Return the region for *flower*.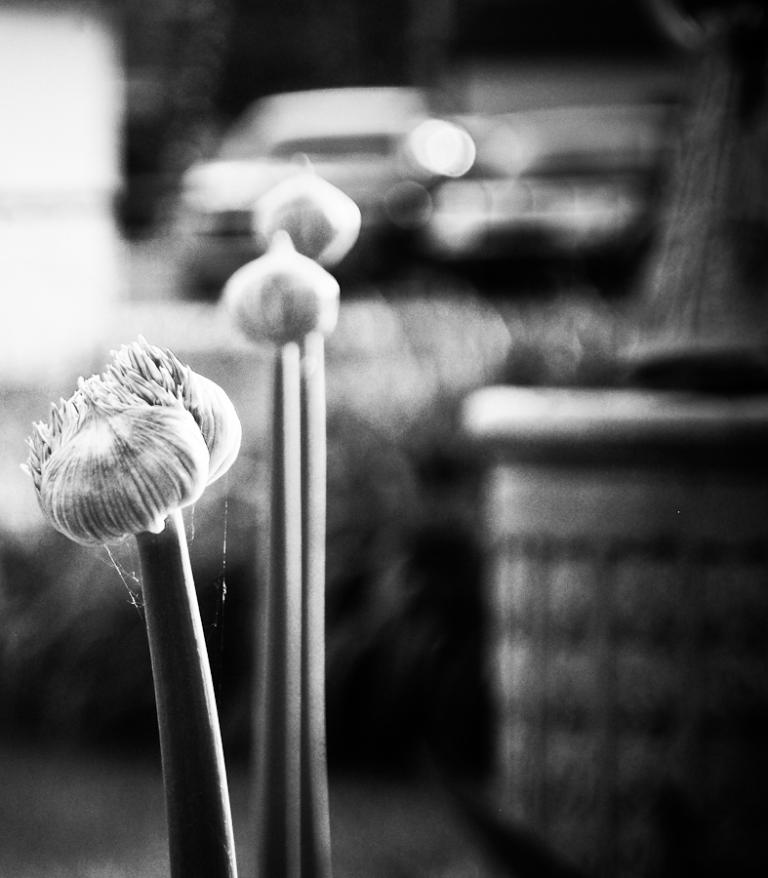
box(11, 303, 248, 556).
